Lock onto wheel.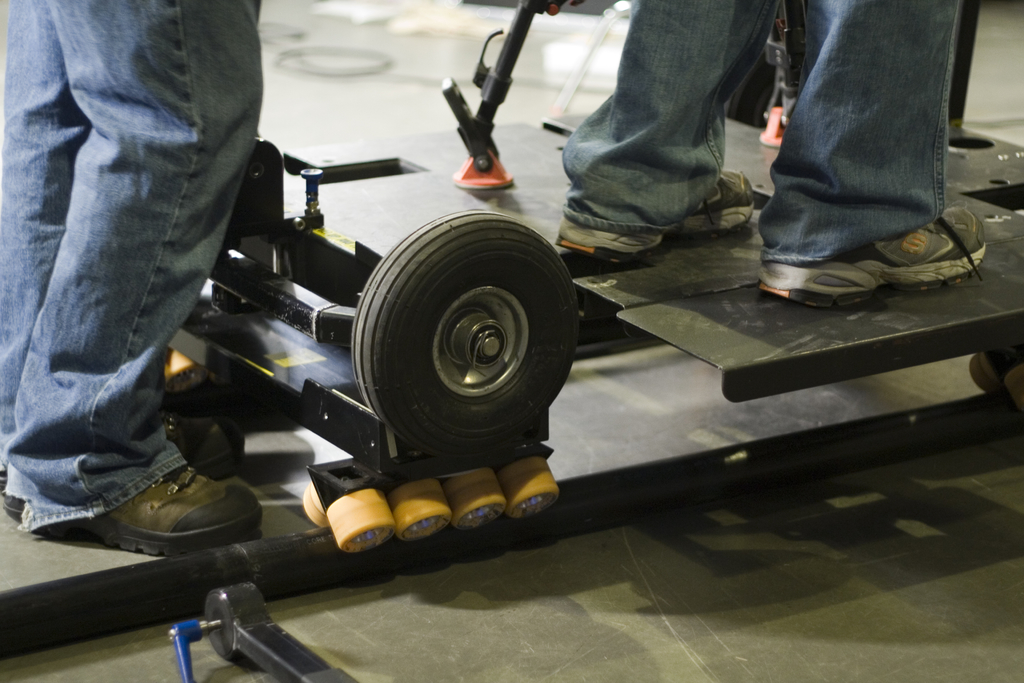
Locked: [353,217,568,468].
